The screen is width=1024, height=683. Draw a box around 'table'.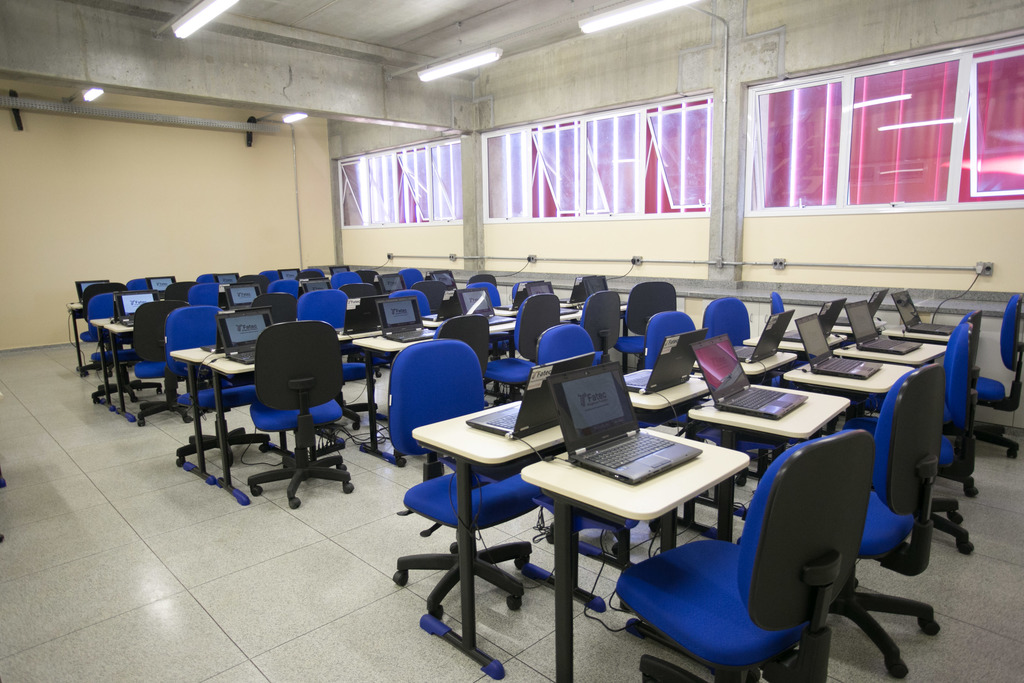
box(89, 318, 113, 409).
